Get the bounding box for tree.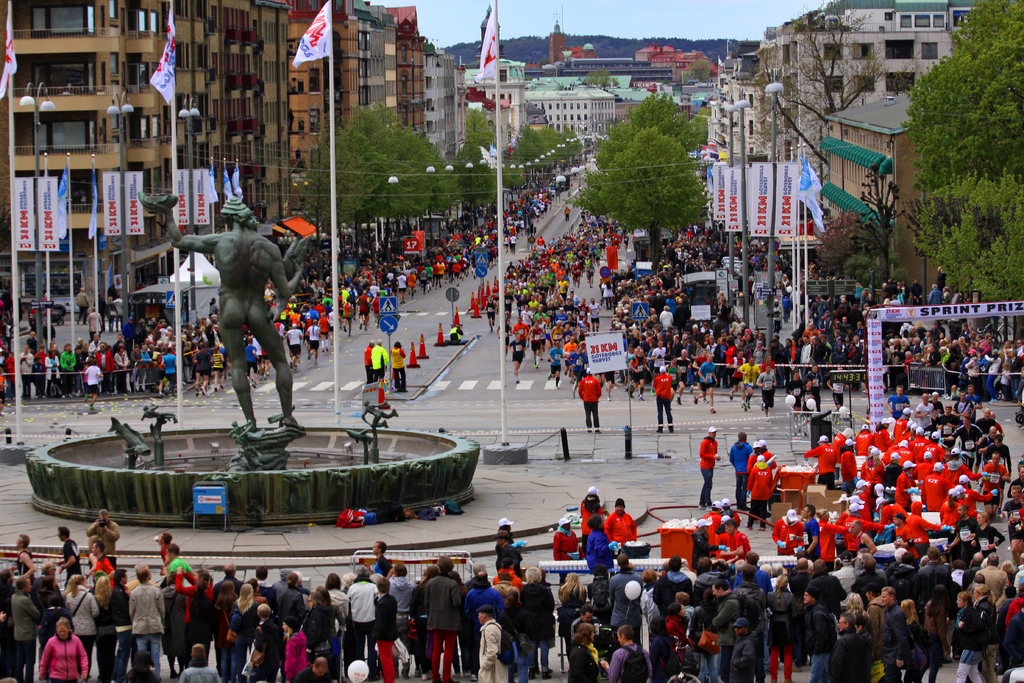
box=[755, 5, 888, 222].
